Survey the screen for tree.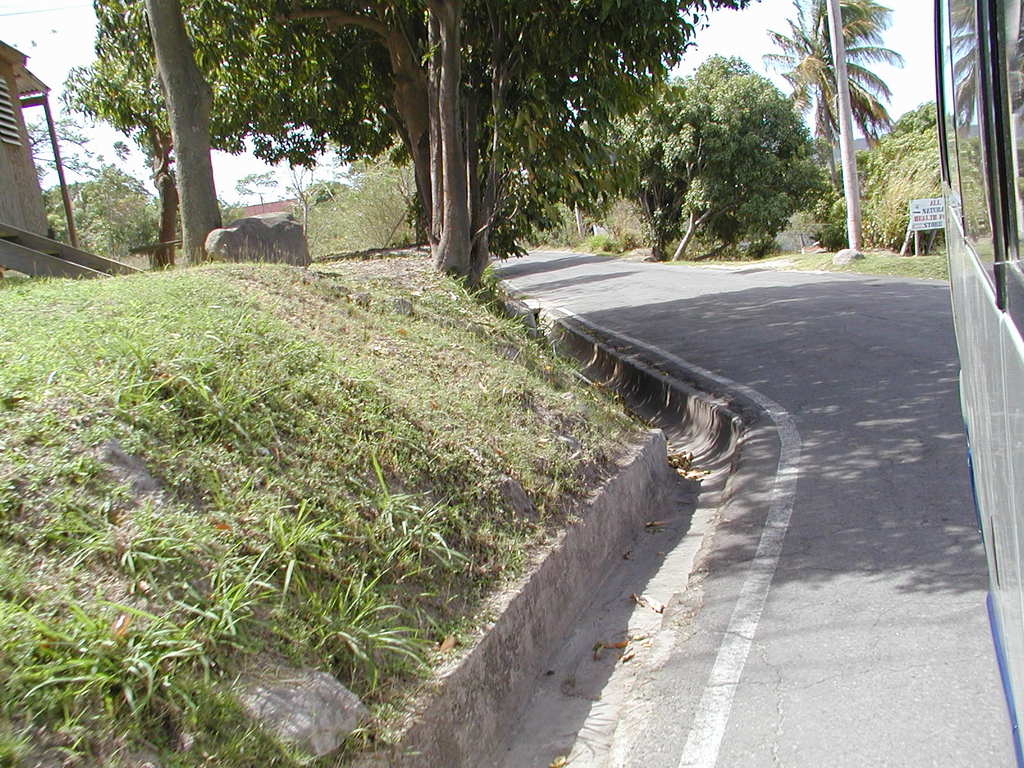
Survey found: bbox=(826, 102, 946, 257).
